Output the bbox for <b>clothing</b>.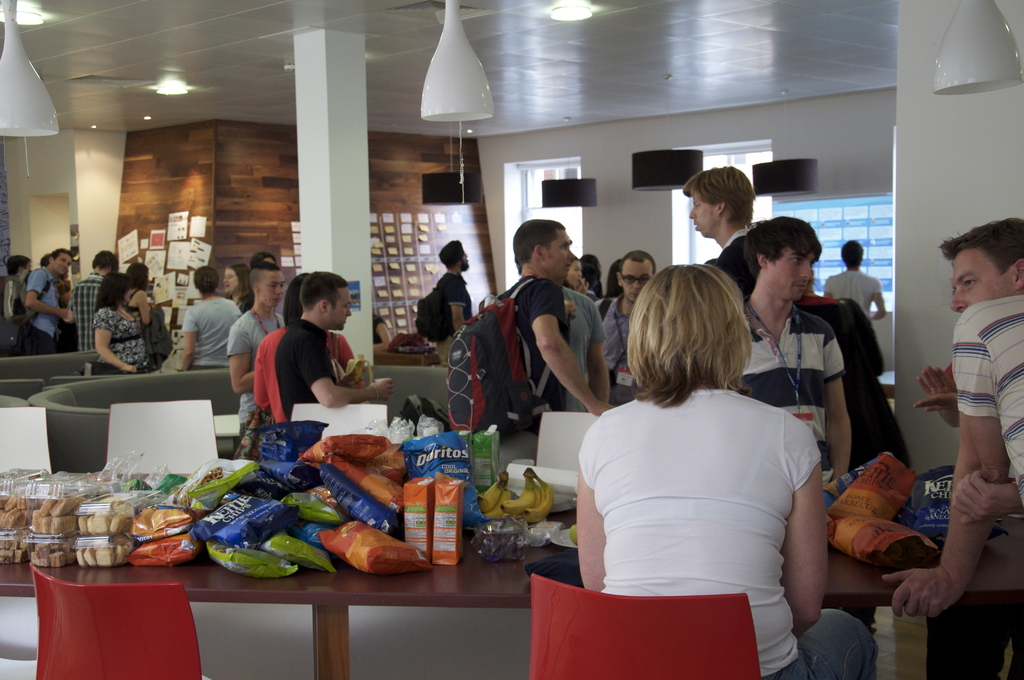
[x1=581, y1=391, x2=876, y2=676].
